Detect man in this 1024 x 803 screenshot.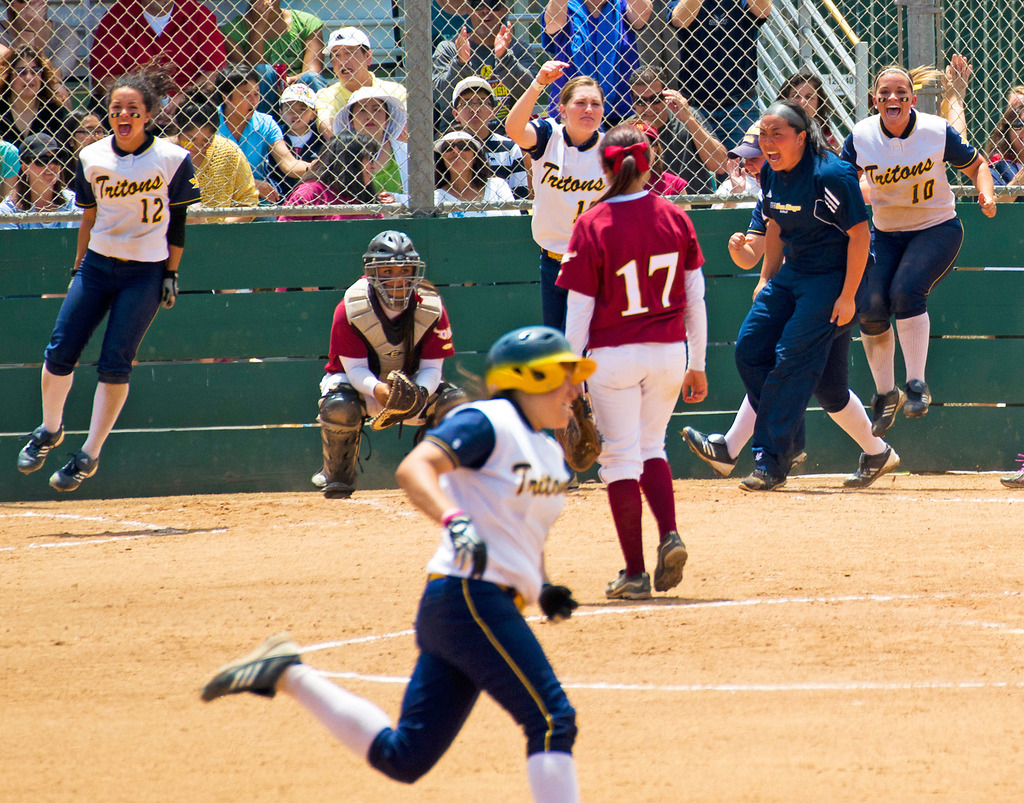
Detection: x1=666, y1=0, x2=771, y2=145.
